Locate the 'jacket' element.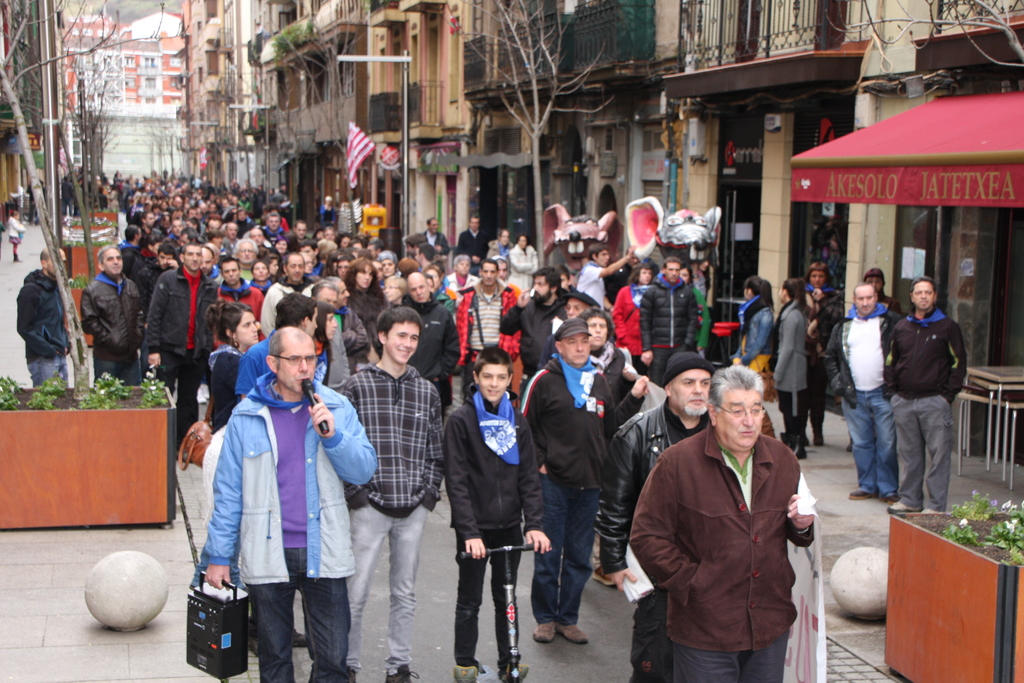
Element bbox: x1=141 y1=259 x2=215 y2=357.
